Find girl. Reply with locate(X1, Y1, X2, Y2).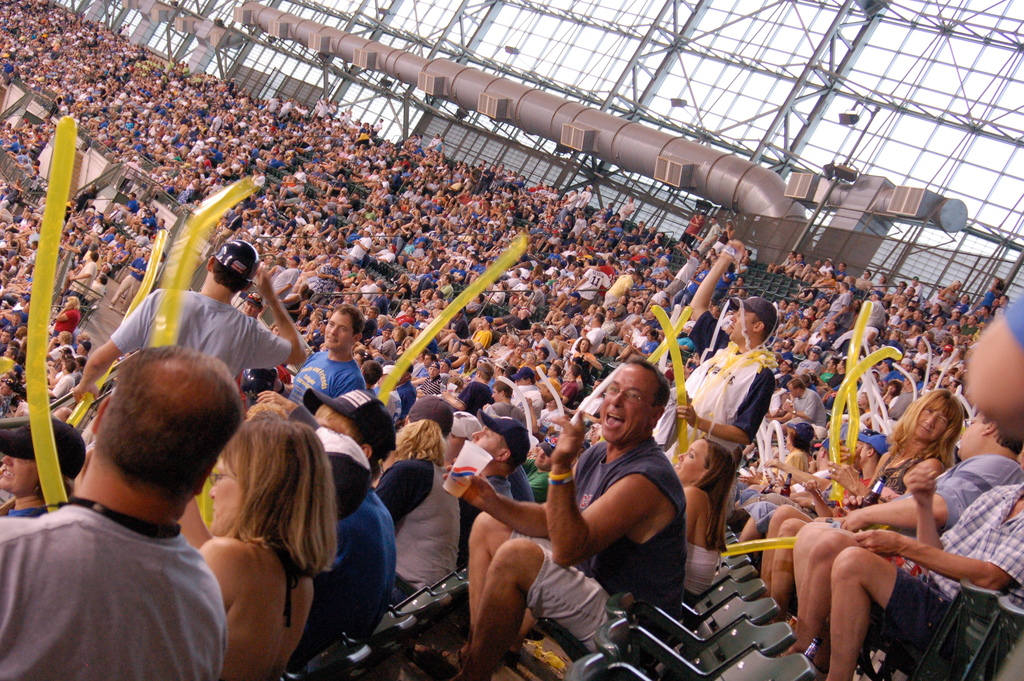
locate(435, 258, 457, 277).
